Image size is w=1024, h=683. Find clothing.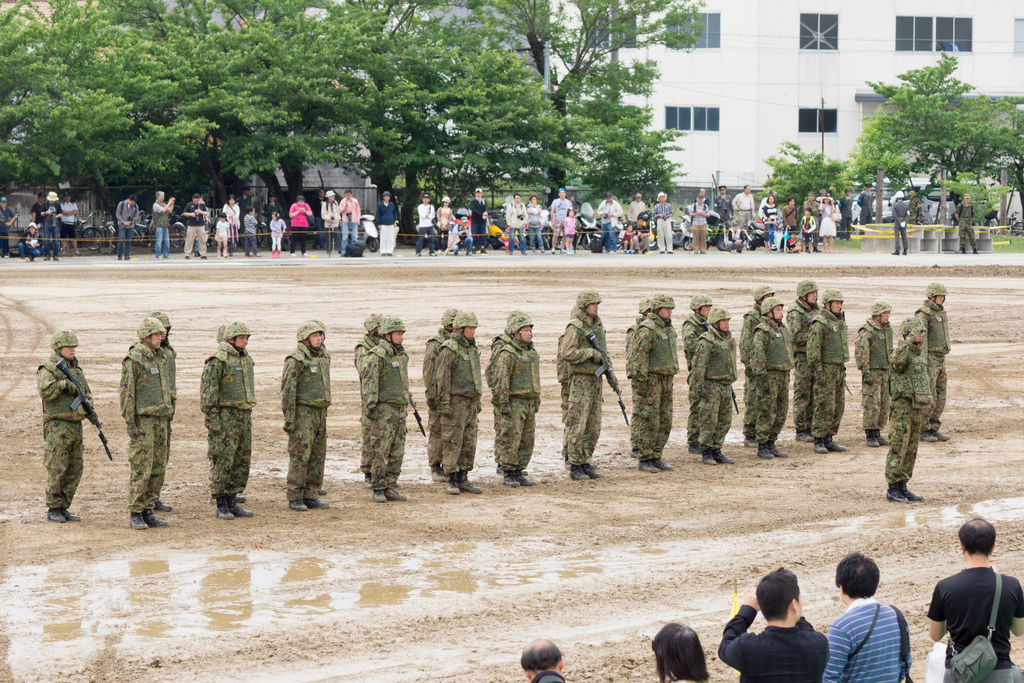
box=[628, 313, 677, 458].
